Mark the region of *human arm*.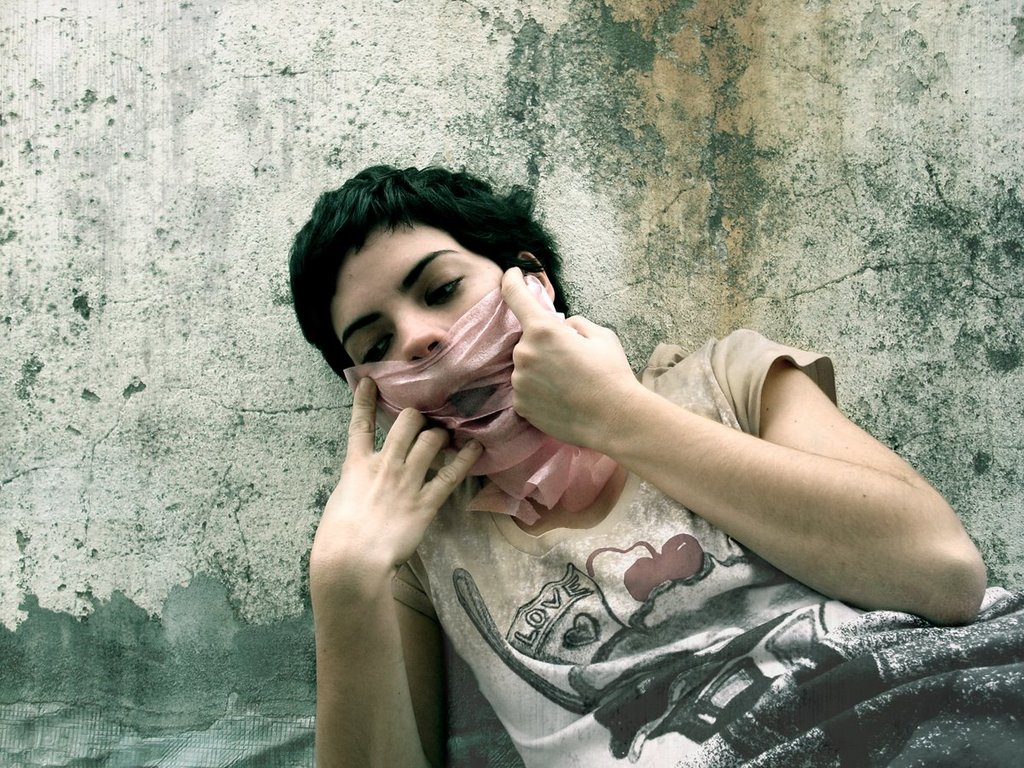
Region: (508,329,967,655).
